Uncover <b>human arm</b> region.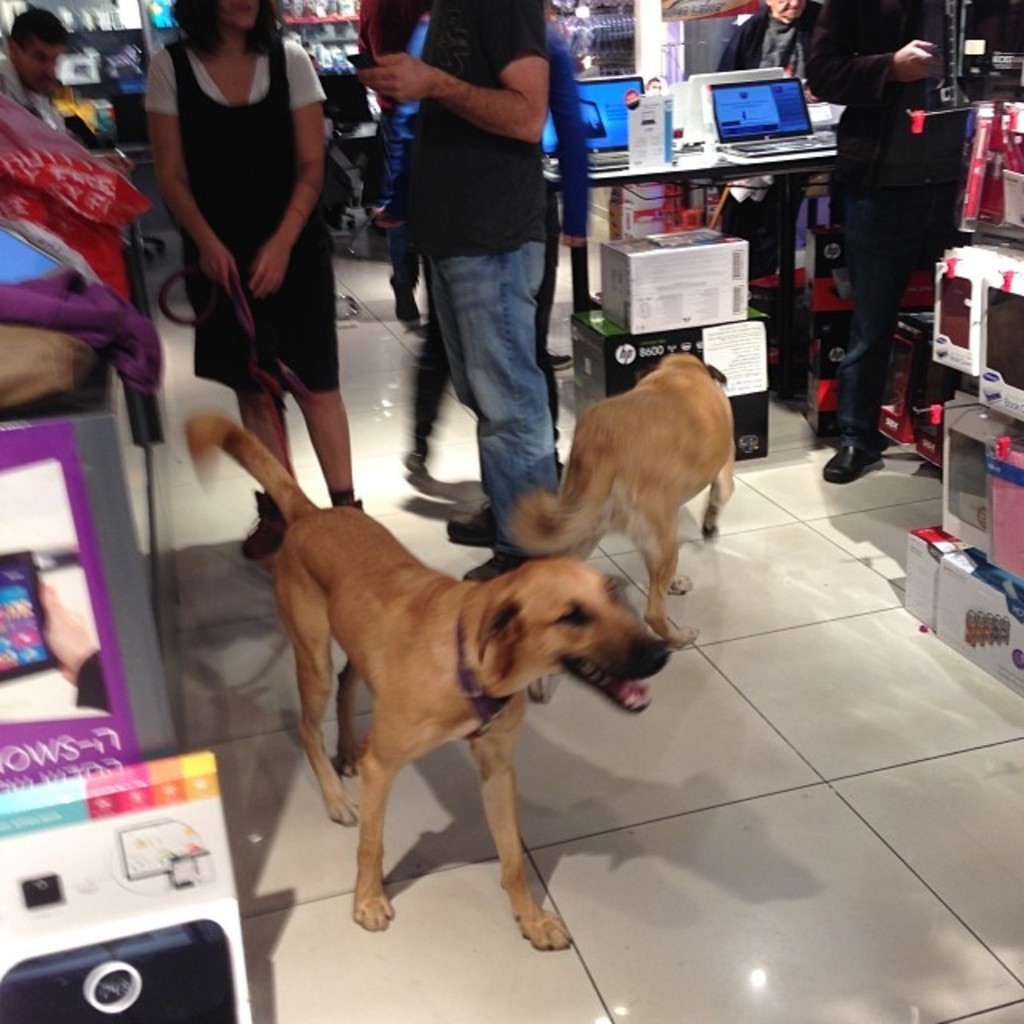
Uncovered: select_region(802, 0, 934, 109).
